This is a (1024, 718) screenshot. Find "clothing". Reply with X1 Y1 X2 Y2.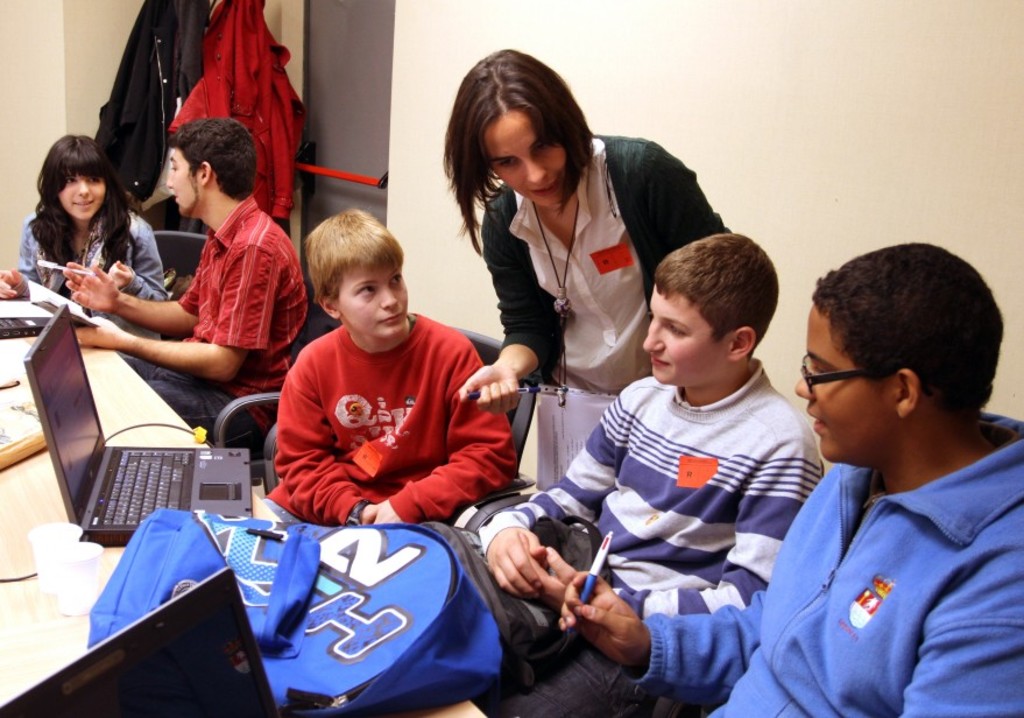
486 352 819 716.
